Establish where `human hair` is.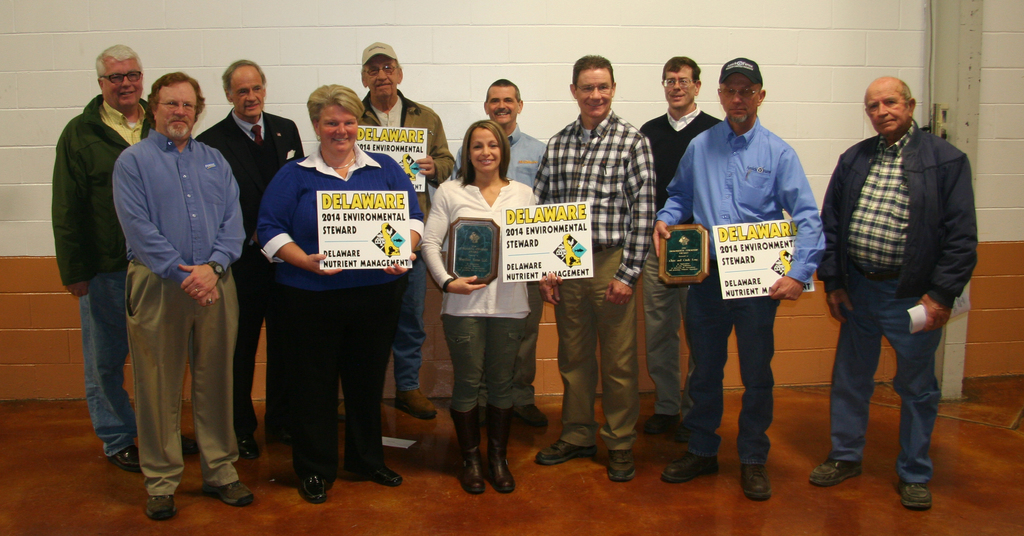
Established at crop(147, 70, 204, 119).
